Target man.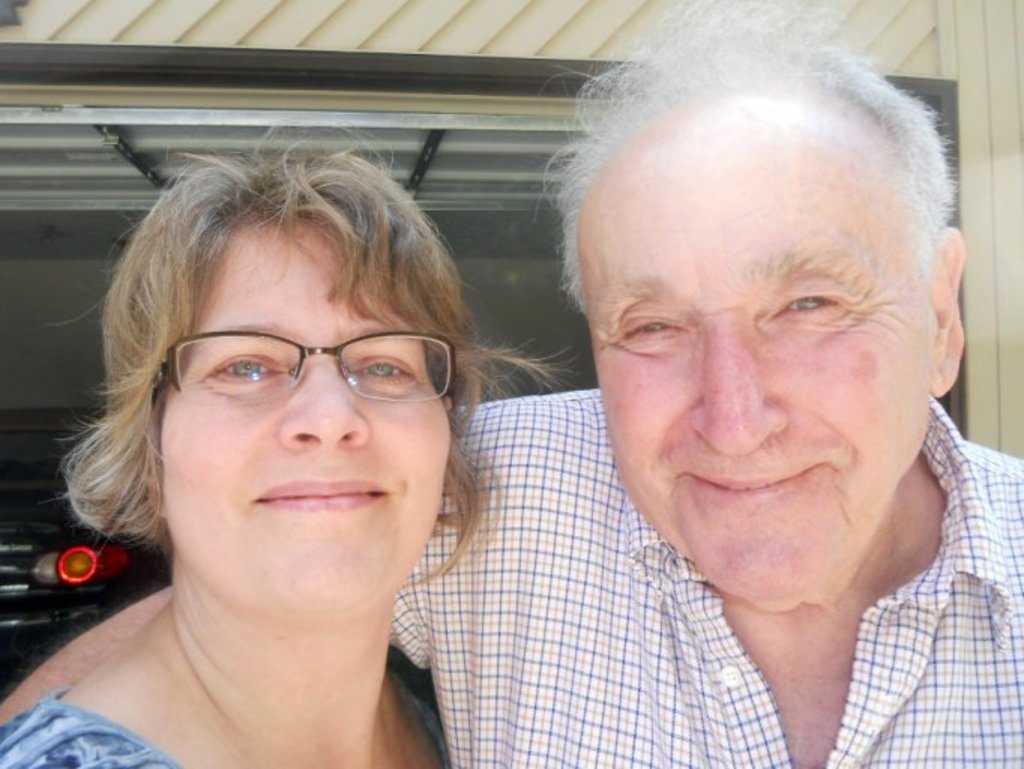
Target region: (441, 21, 1023, 752).
